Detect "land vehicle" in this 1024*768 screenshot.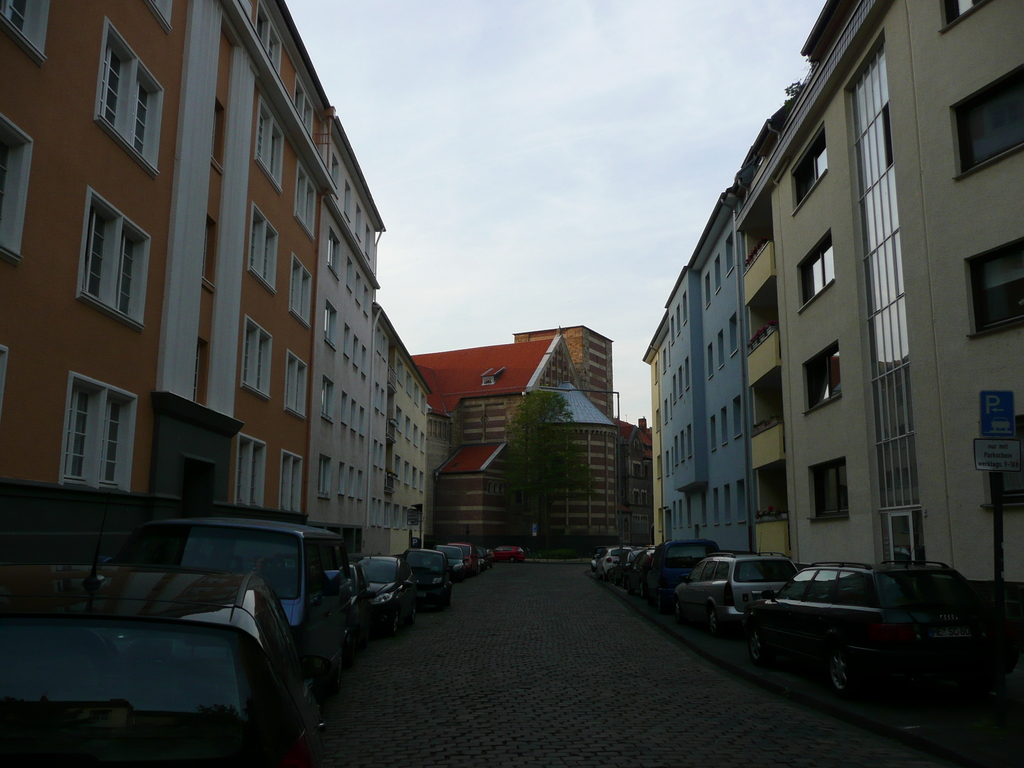
Detection: bbox=(503, 548, 525, 561).
